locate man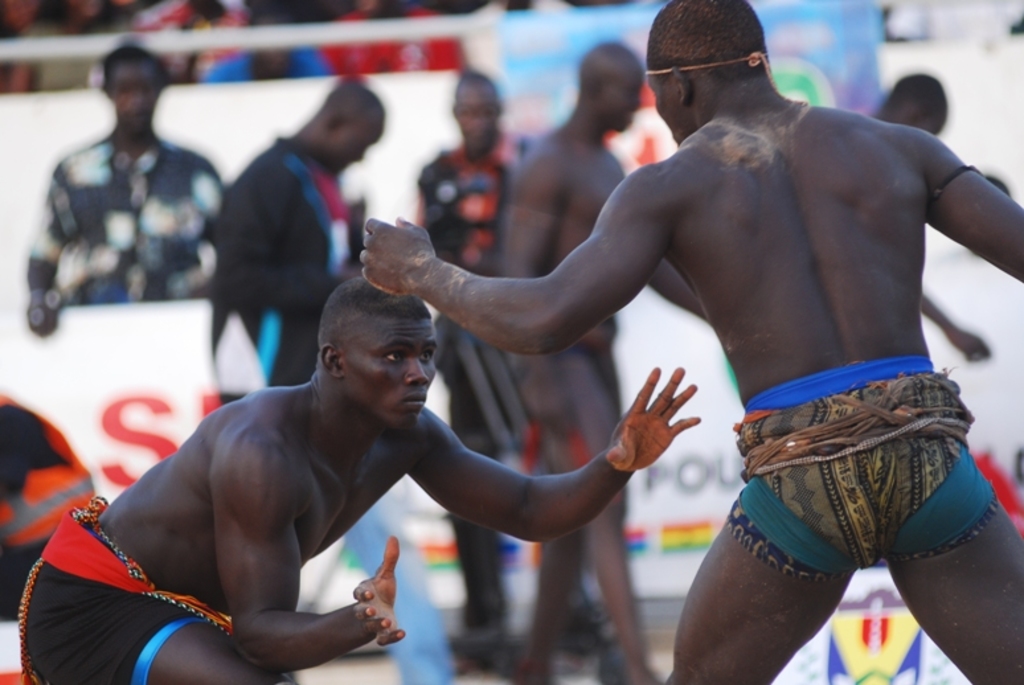
<box>417,71,537,668</box>
